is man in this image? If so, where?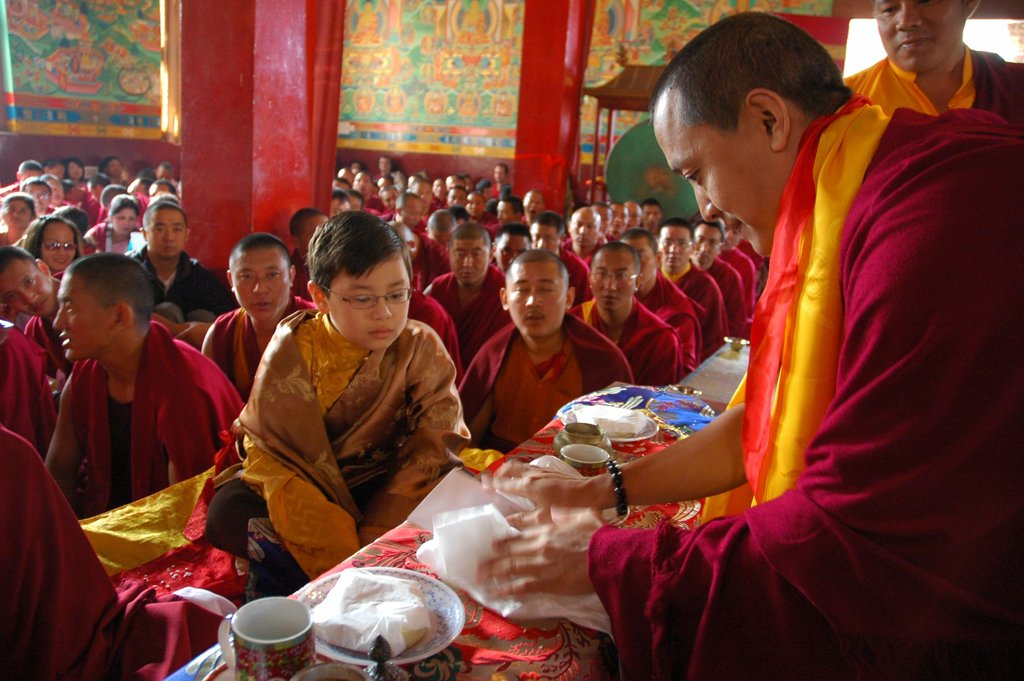
Yes, at BBox(522, 206, 592, 295).
